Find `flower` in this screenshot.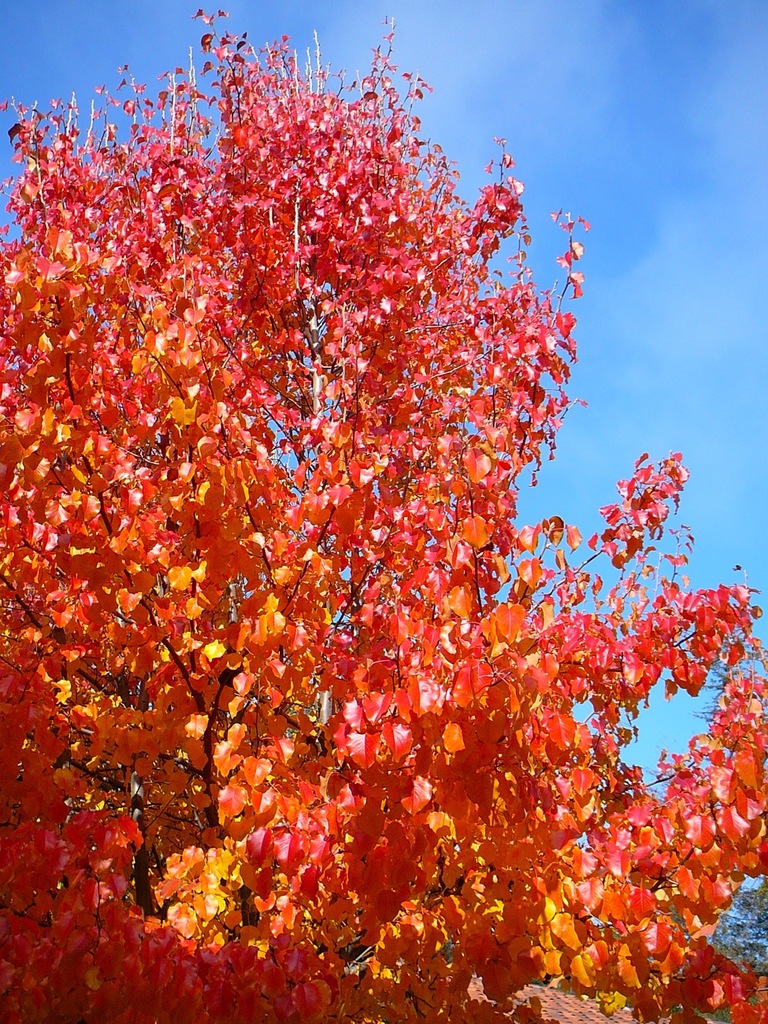
The bounding box for `flower` is [592,436,703,551].
